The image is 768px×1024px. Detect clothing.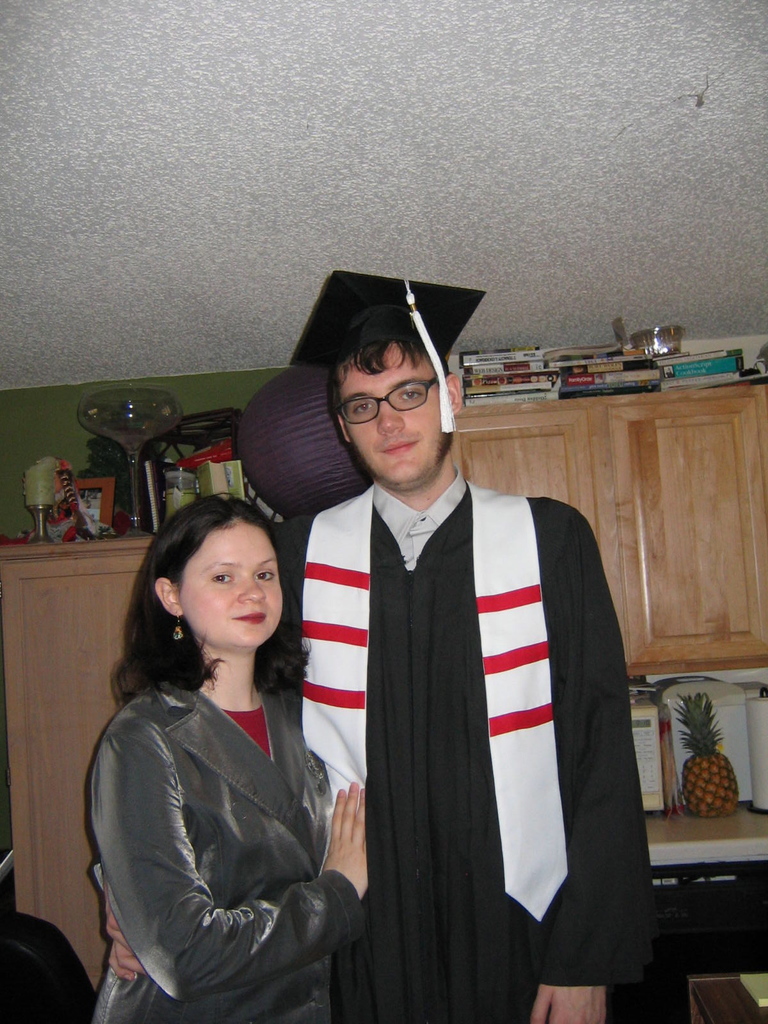
Detection: 70:662:381:1023.
